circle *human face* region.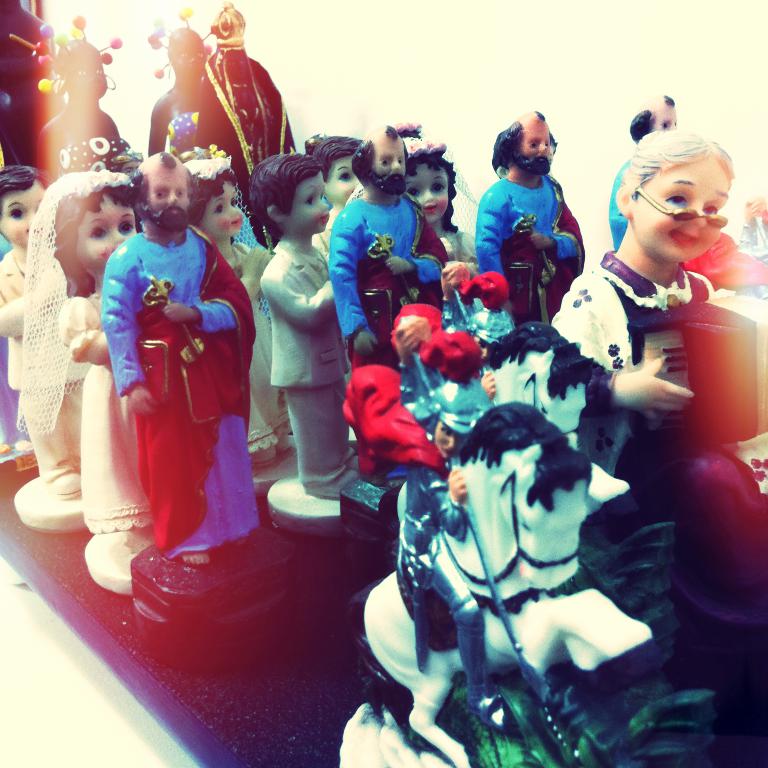
Region: bbox=[631, 153, 731, 268].
